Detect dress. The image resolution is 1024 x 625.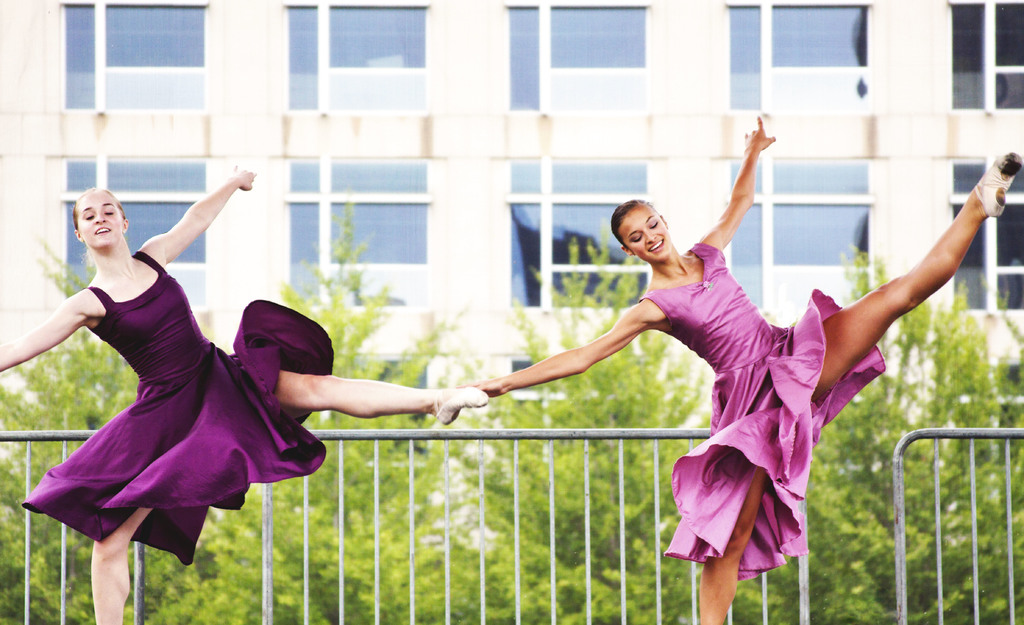
locate(43, 216, 317, 539).
